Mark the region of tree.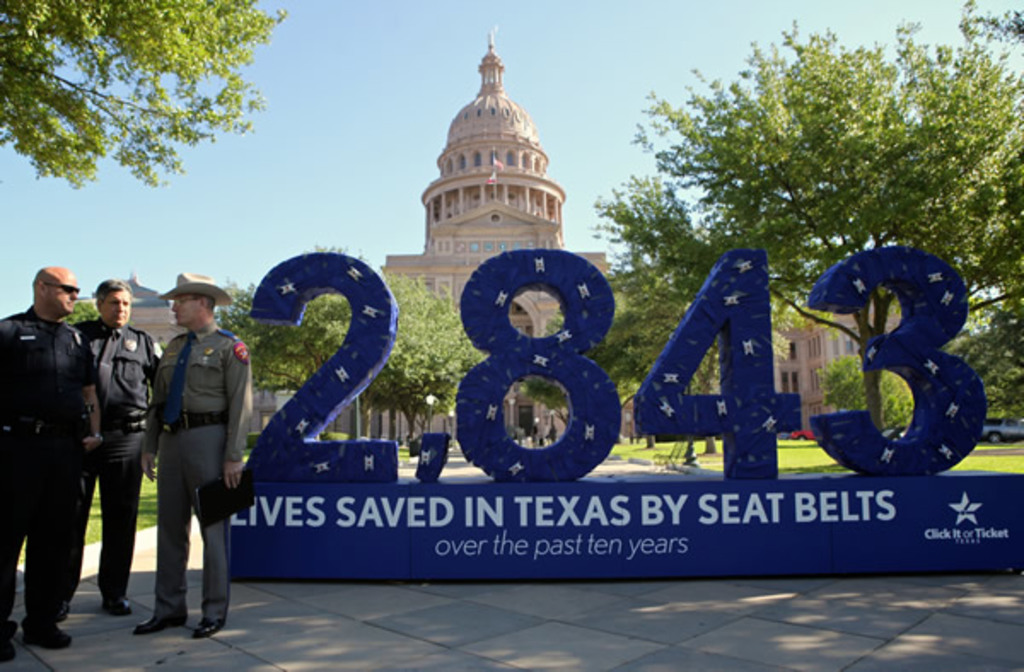
Region: Rect(579, 167, 749, 471).
